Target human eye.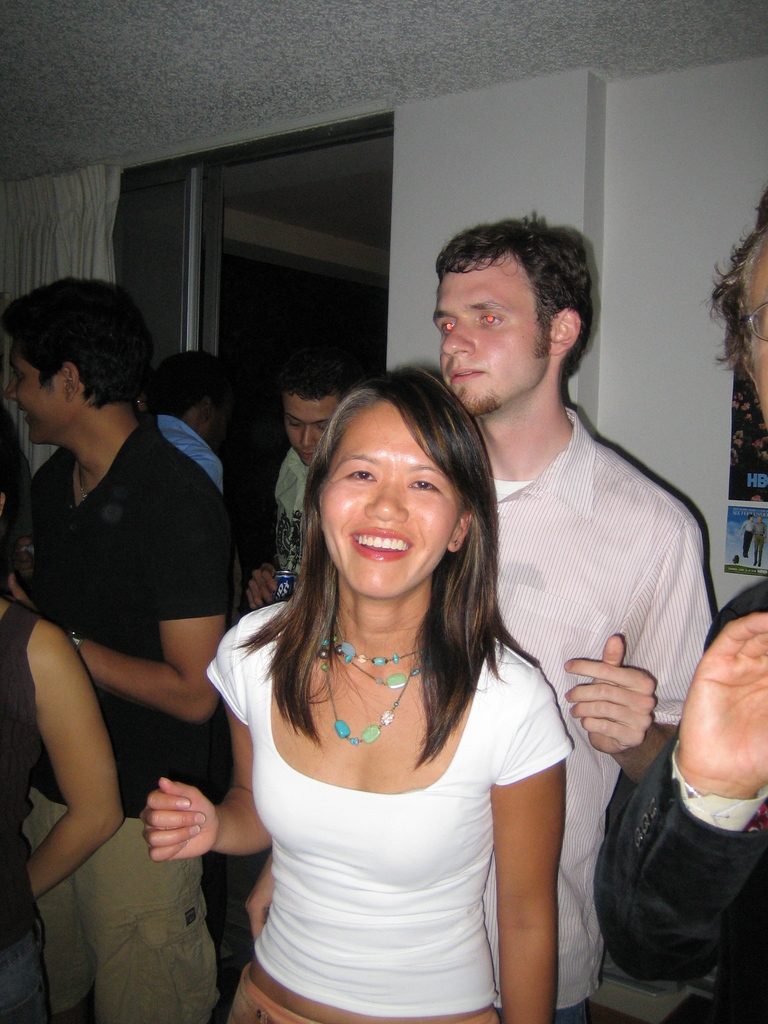
Target region: BBox(476, 308, 506, 329).
